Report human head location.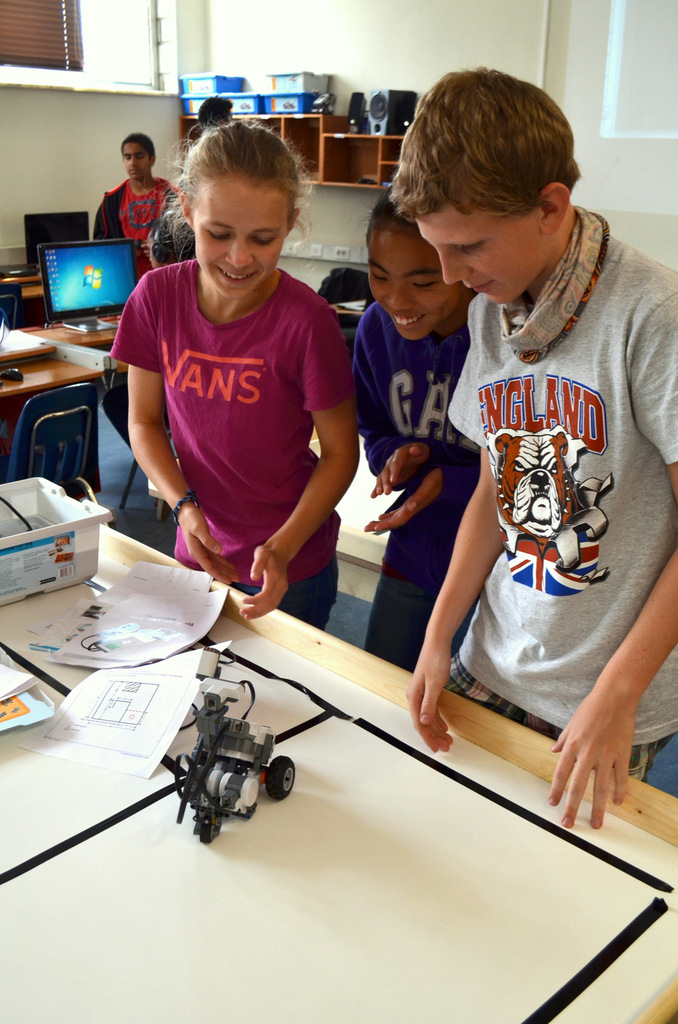
Report: {"left": 120, "top": 132, "right": 159, "bottom": 183}.
